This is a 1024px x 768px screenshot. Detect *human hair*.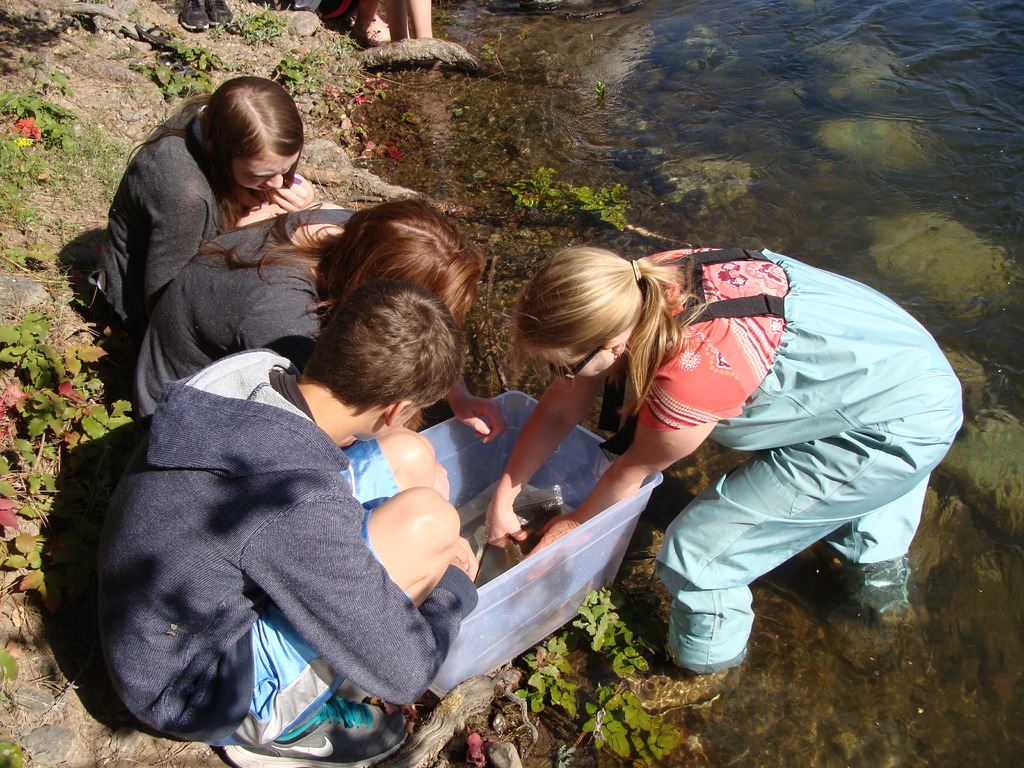
BBox(511, 236, 673, 429).
